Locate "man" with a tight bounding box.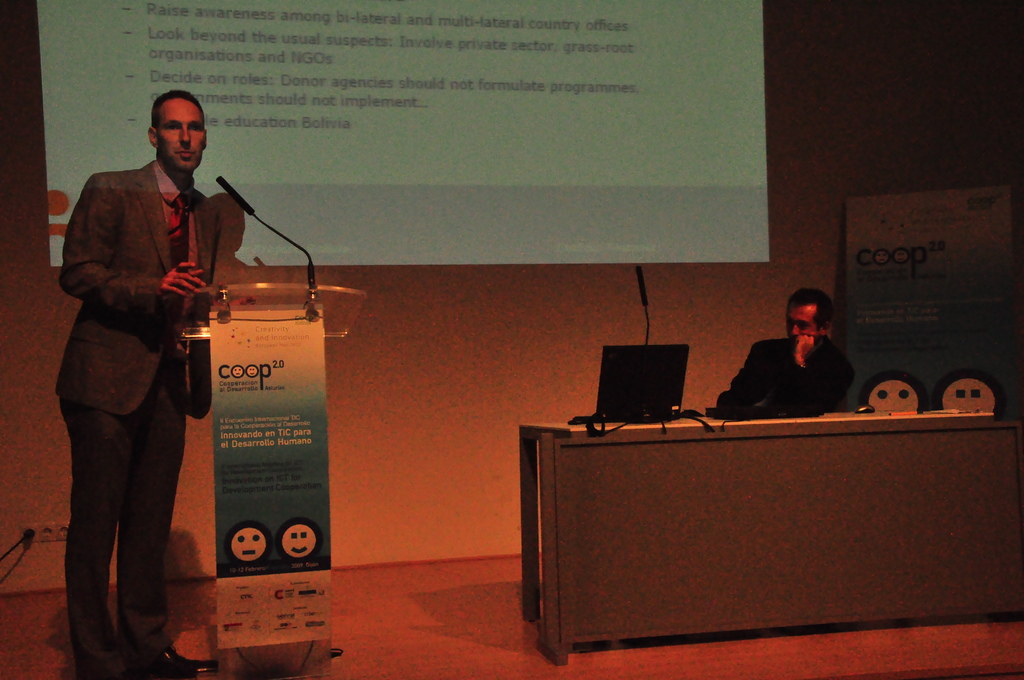
pyautogui.locateOnScreen(712, 287, 855, 422).
